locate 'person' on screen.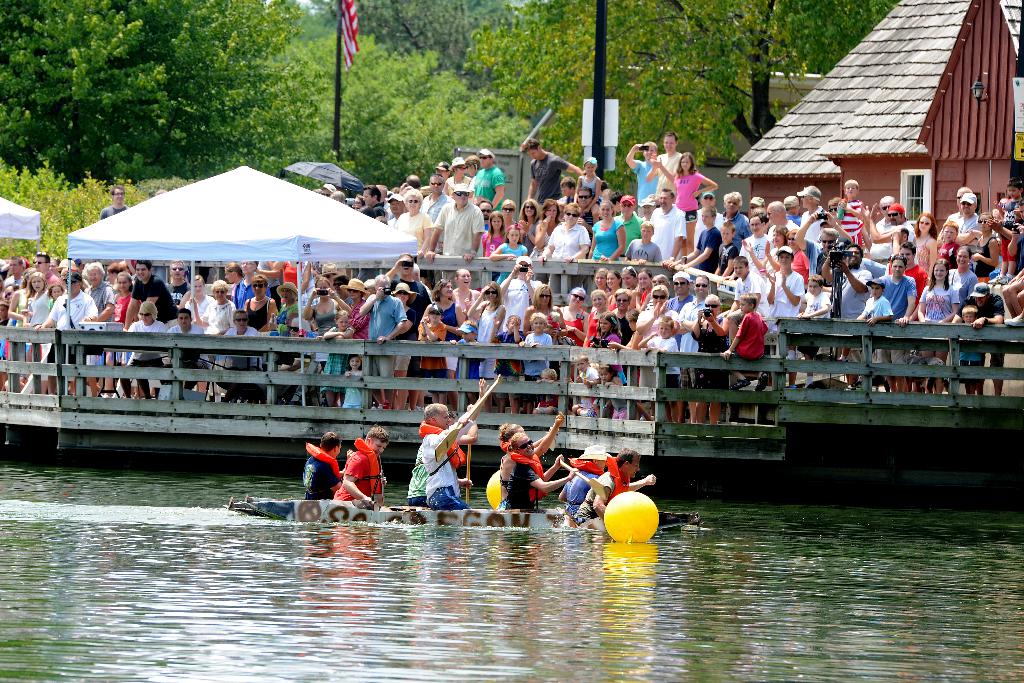
On screen at 625:140:660:217.
